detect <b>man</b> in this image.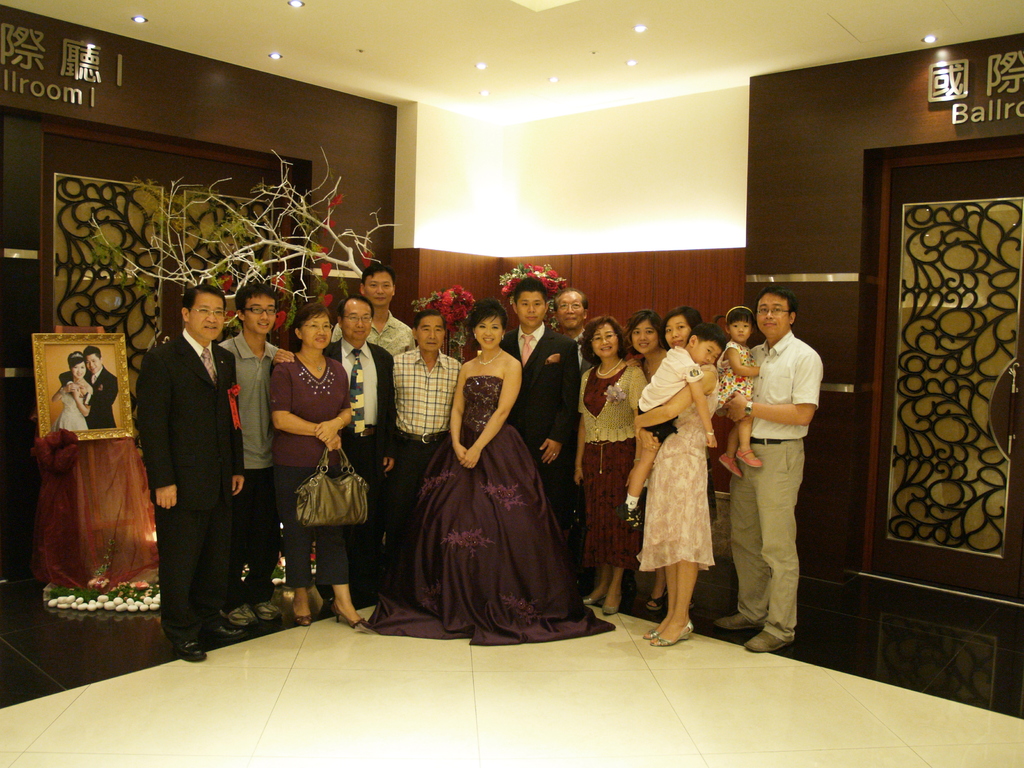
Detection: crop(268, 293, 396, 594).
